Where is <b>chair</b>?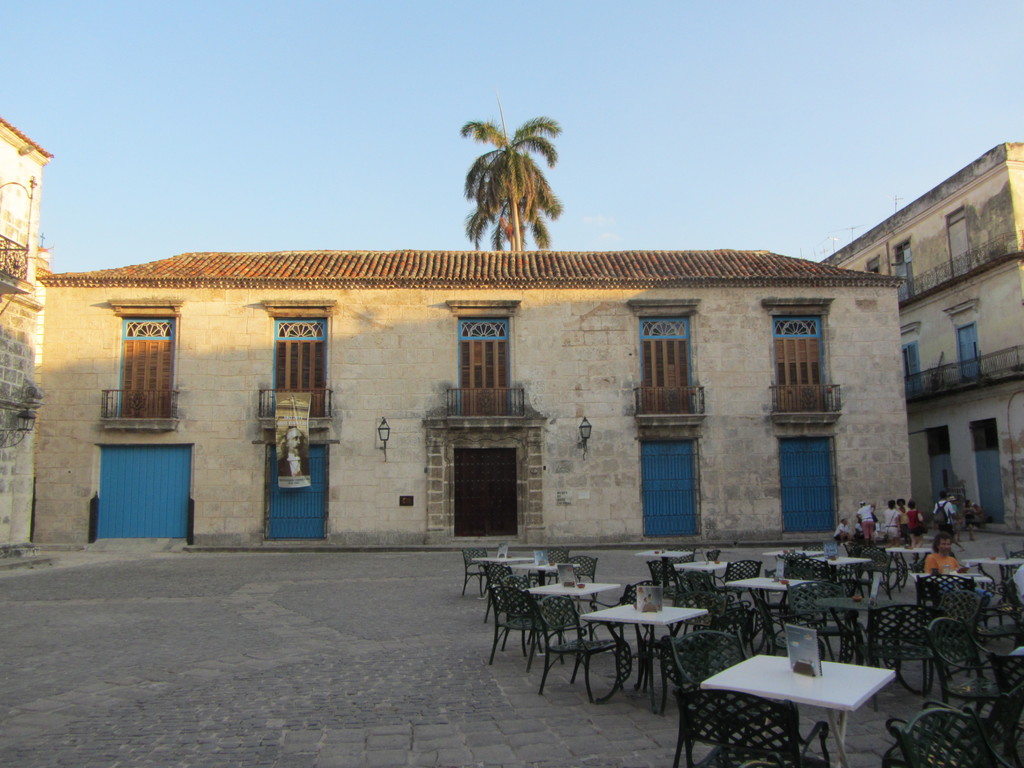
[left=866, top=599, right=943, bottom=713].
